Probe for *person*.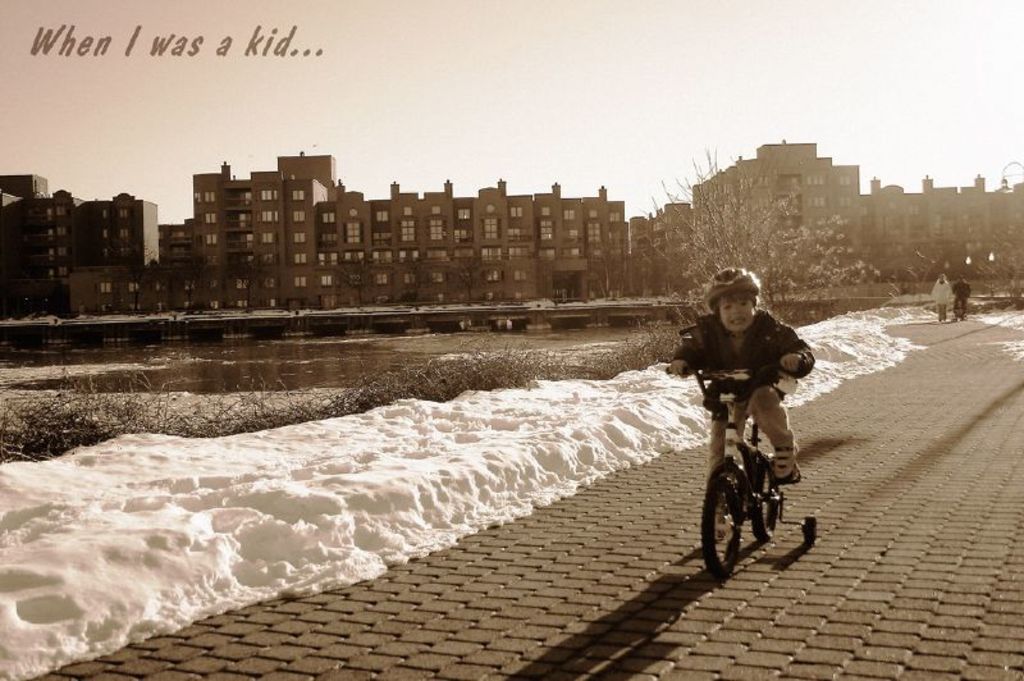
Probe result: x1=933 y1=270 x2=950 y2=325.
